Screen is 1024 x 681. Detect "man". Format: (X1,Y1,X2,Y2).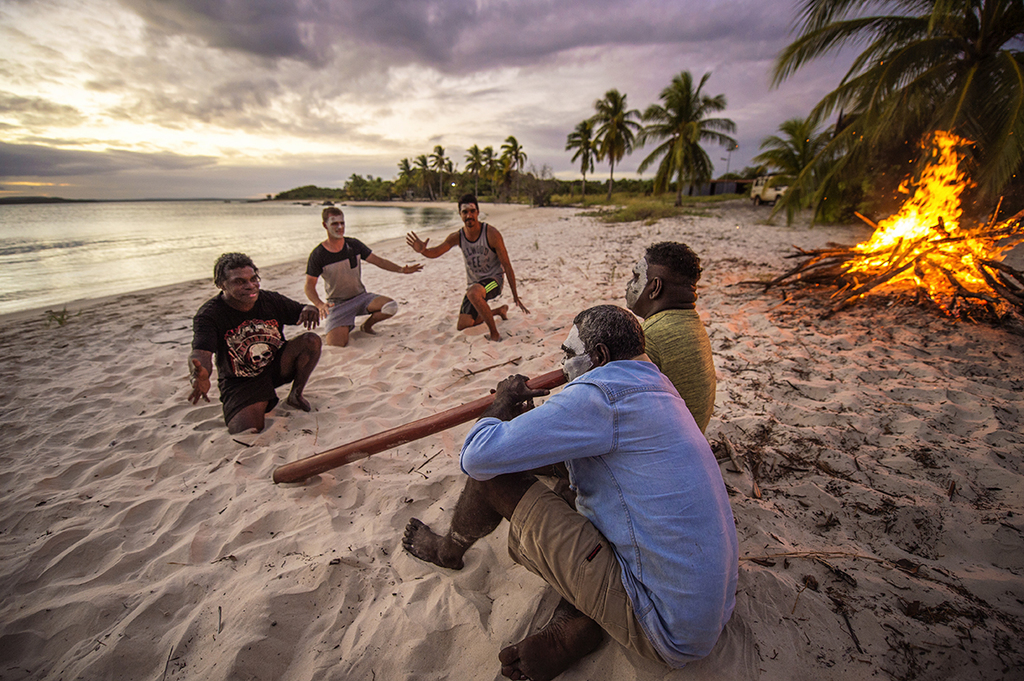
(400,187,535,344).
